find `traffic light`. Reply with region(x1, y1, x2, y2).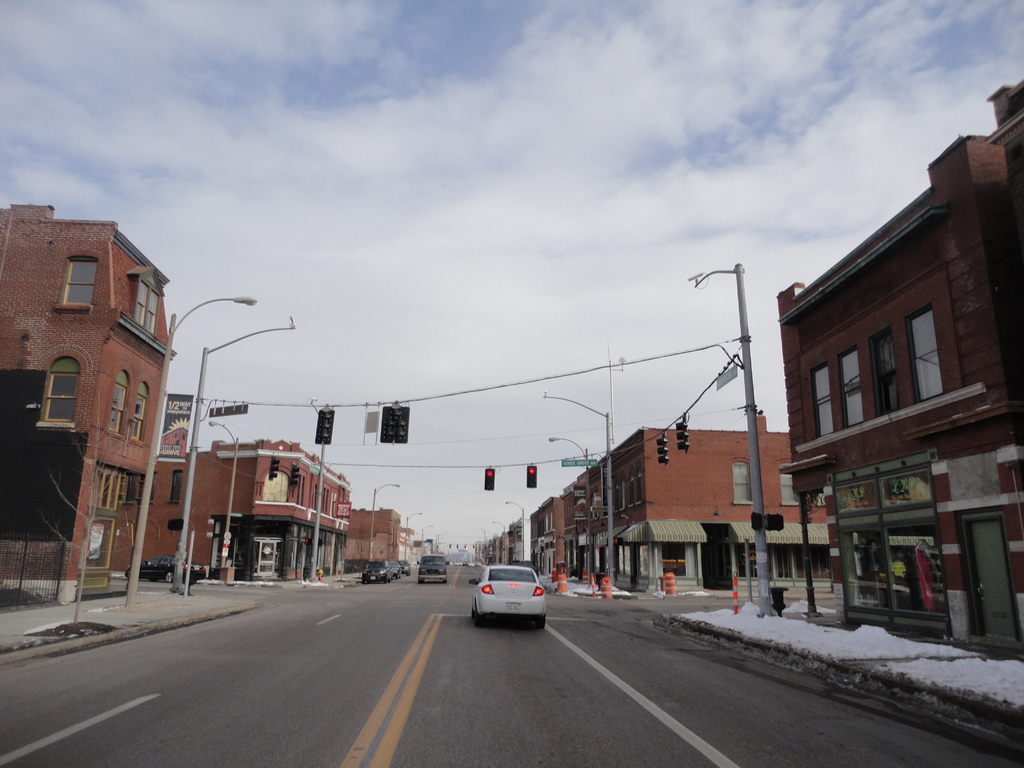
region(483, 466, 494, 494).
